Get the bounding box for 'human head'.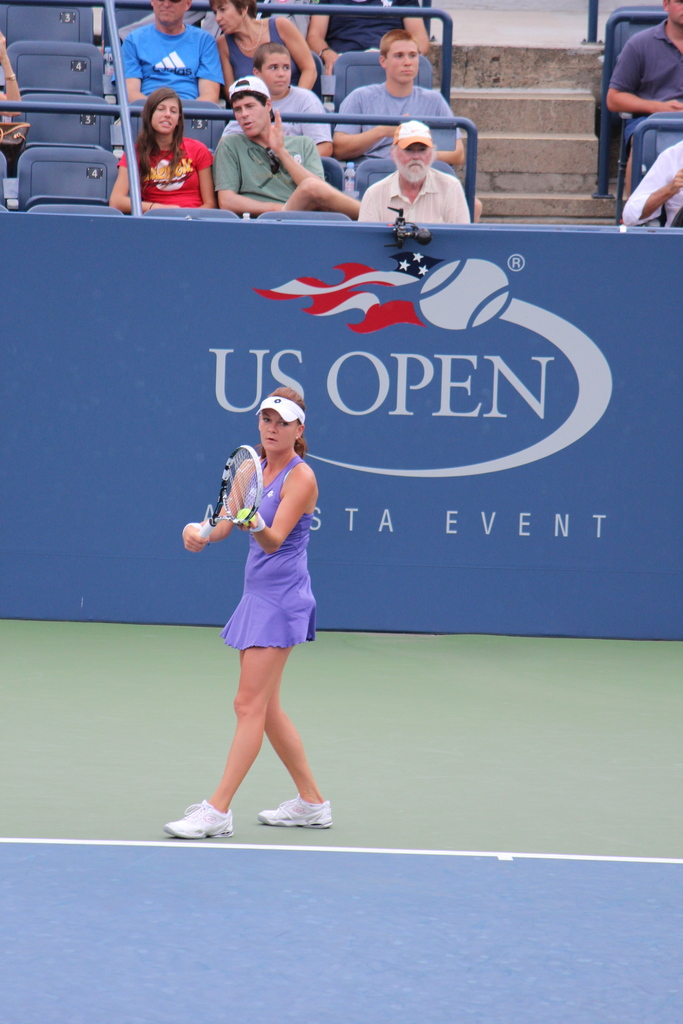
bbox(146, 90, 183, 138).
